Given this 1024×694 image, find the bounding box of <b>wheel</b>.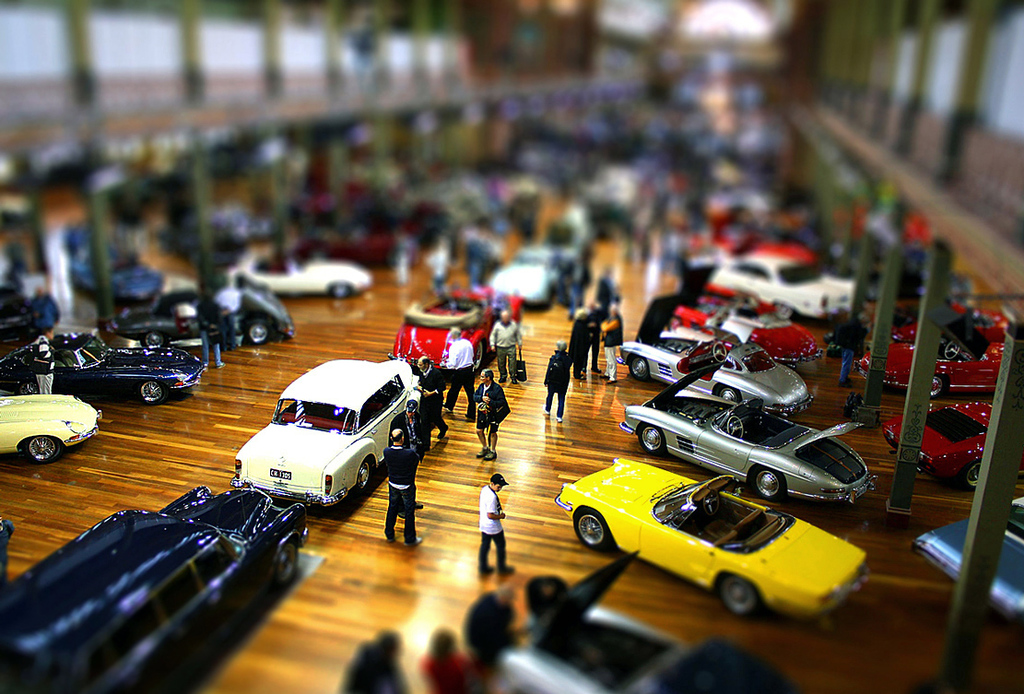
bbox(25, 434, 61, 465).
